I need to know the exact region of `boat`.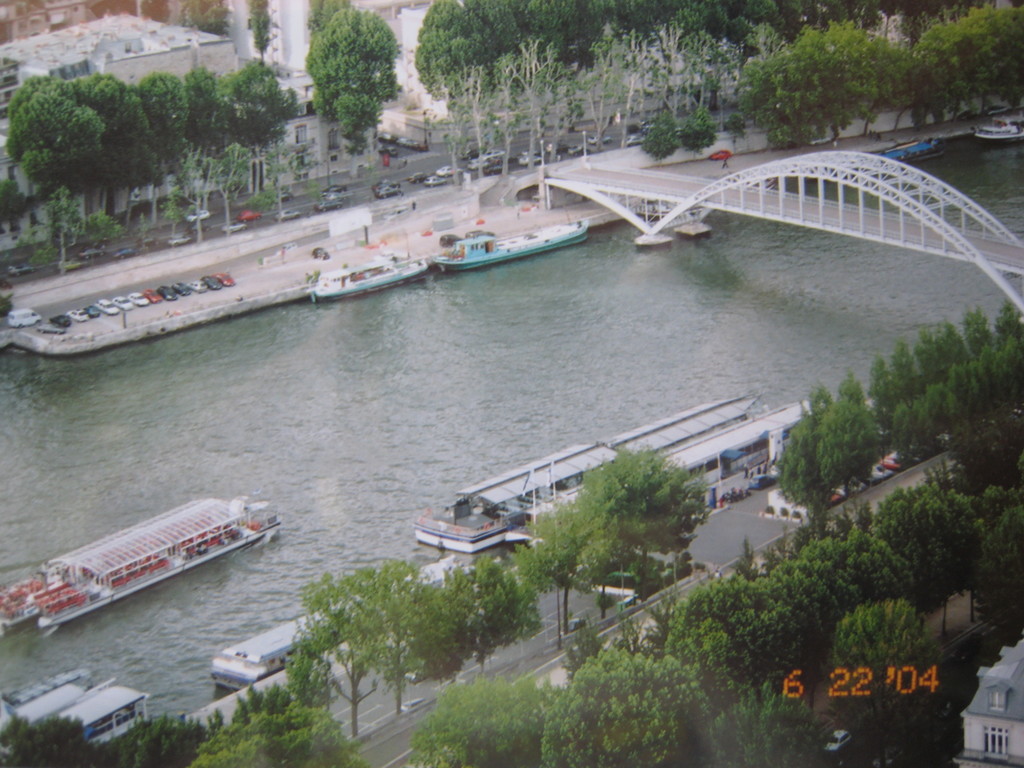
Region: crop(591, 396, 767, 485).
